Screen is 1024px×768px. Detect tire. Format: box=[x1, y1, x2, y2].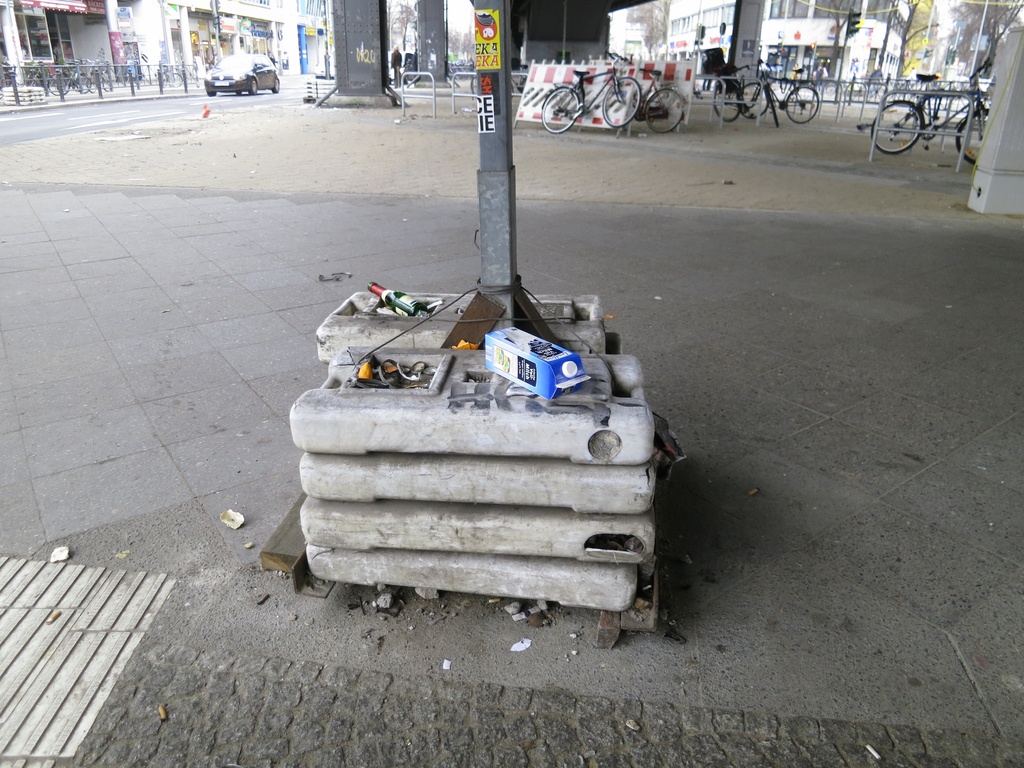
box=[541, 84, 586, 130].
